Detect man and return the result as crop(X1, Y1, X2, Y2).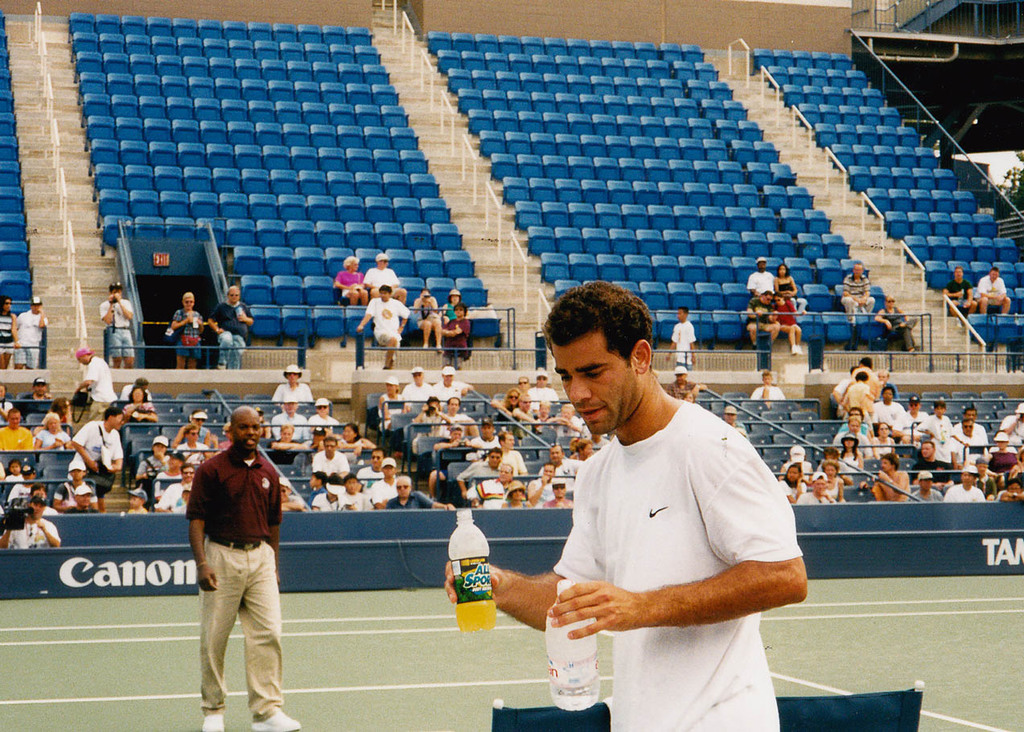
crop(364, 252, 409, 299).
